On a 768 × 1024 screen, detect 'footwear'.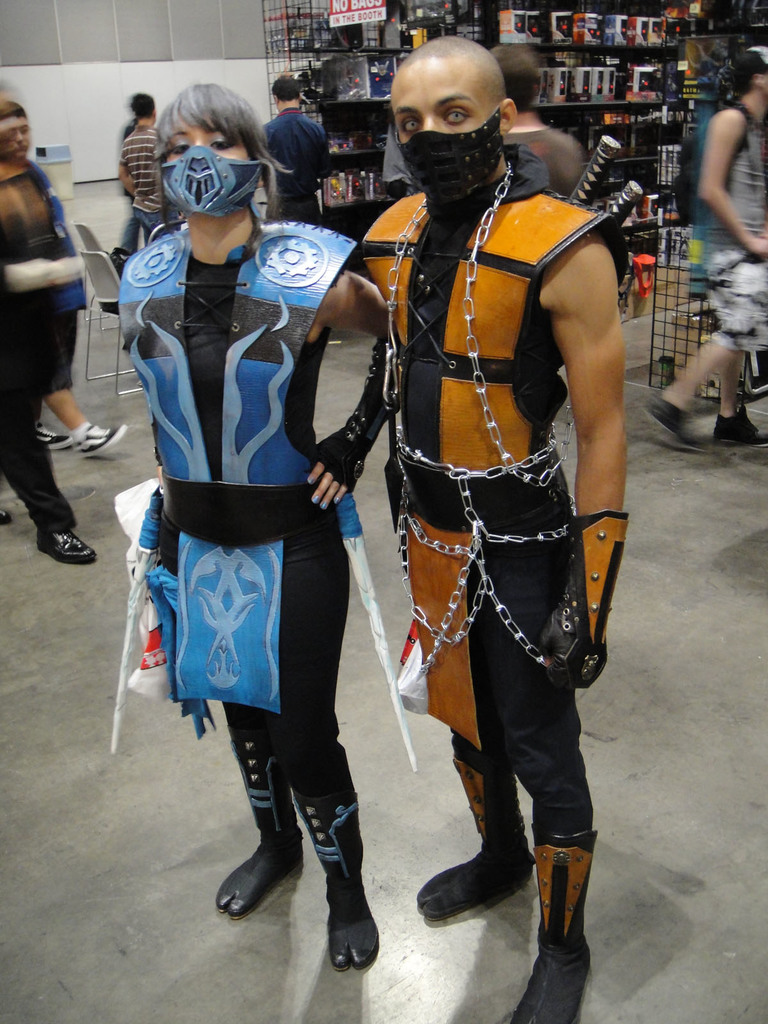
l=35, t=417, r=72, b=456.
